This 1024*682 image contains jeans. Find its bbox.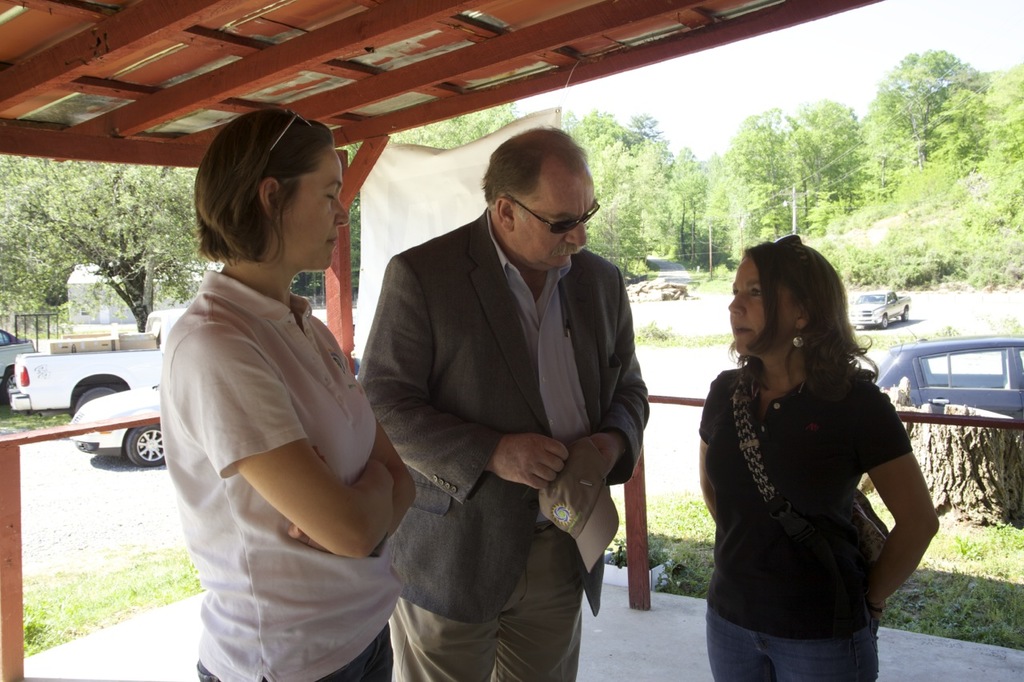
703/608/878/681.
